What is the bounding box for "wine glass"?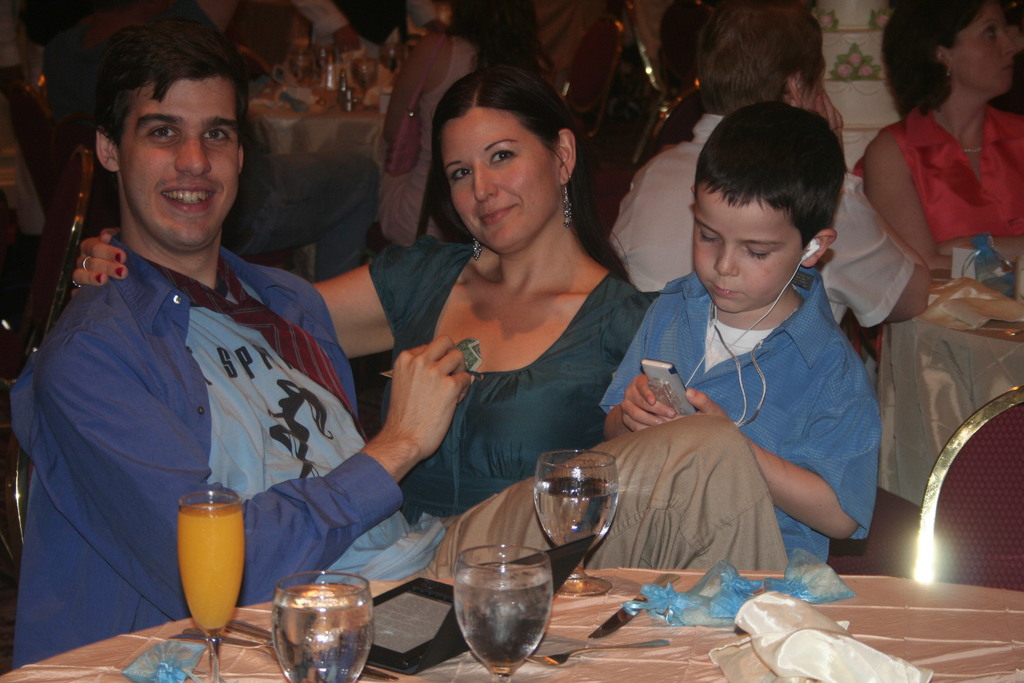
rect(454, 547, 554, 679).
